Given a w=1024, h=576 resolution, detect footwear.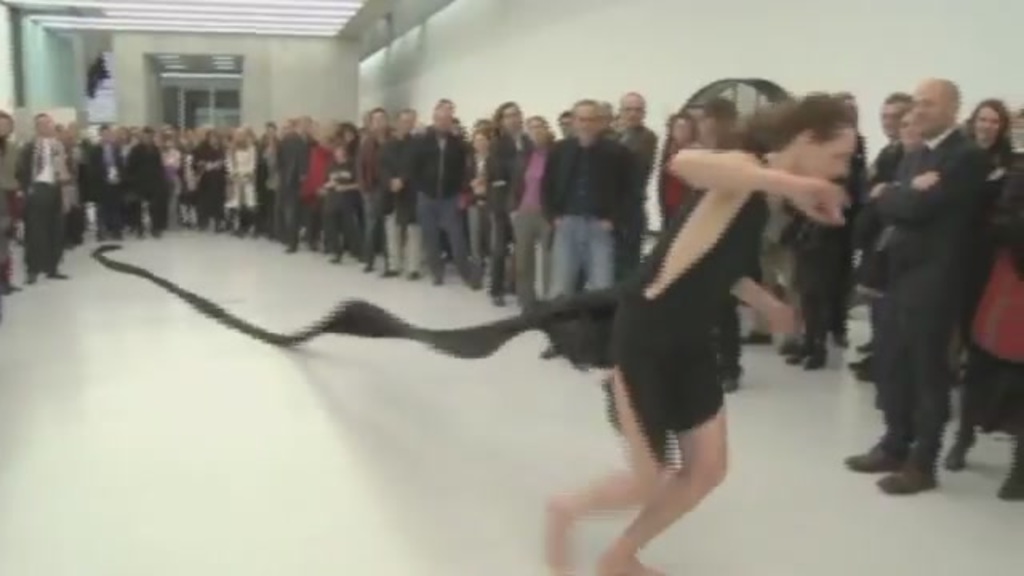
pyautogui.locateOnScreen(117, 230, 126, 242).
